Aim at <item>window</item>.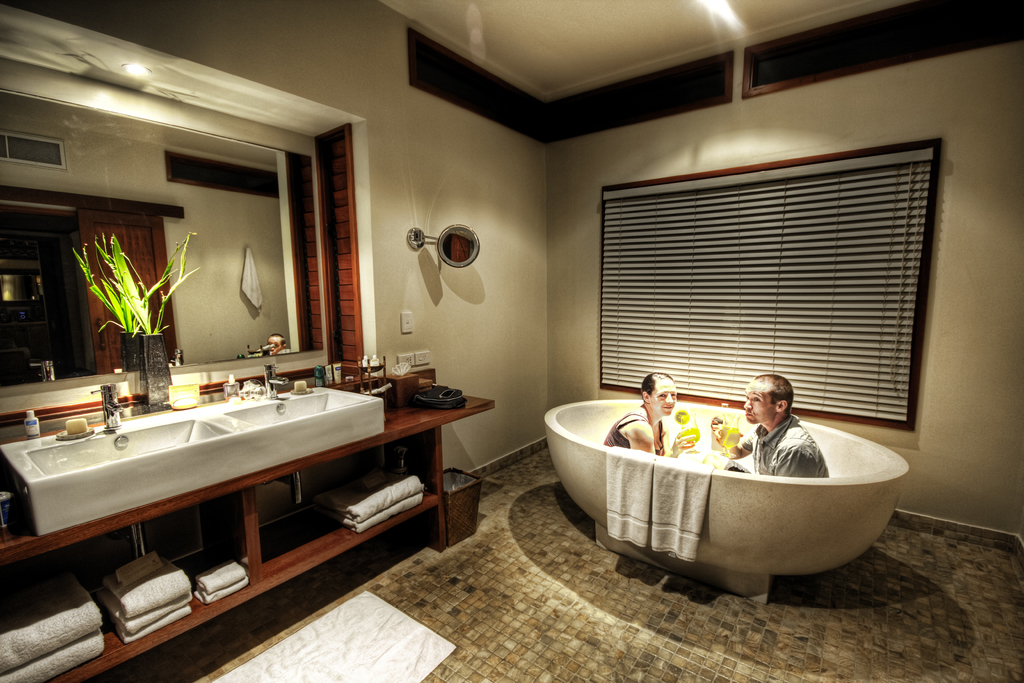
Aimed at [x1=593, y1=124, x2=954, y2=407].
